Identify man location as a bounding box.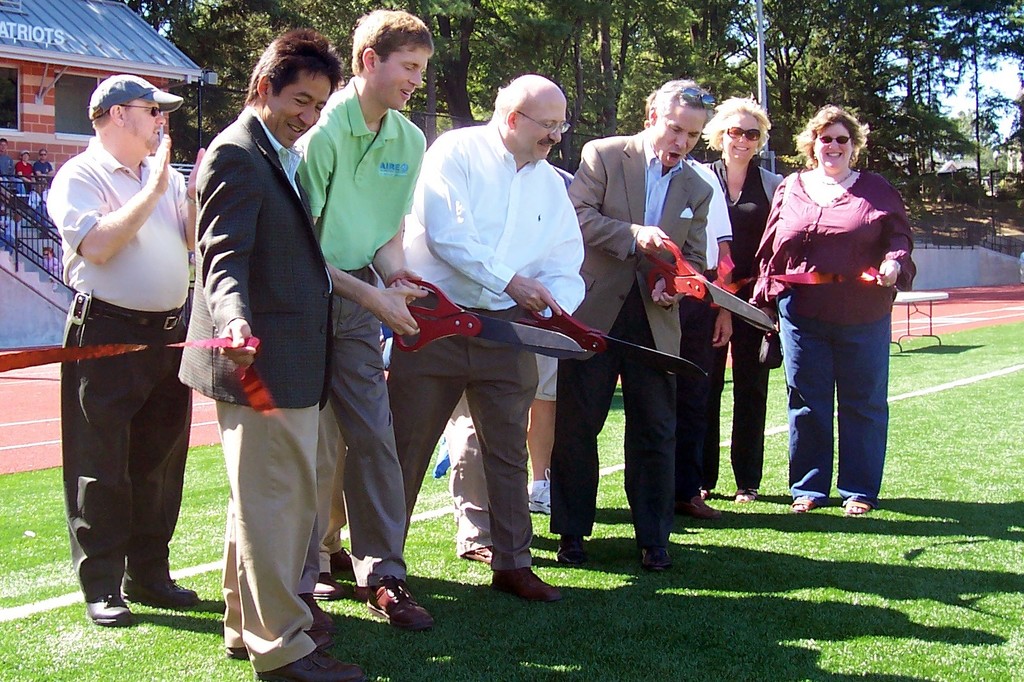
bbox=[646, 92, 737, 520].
